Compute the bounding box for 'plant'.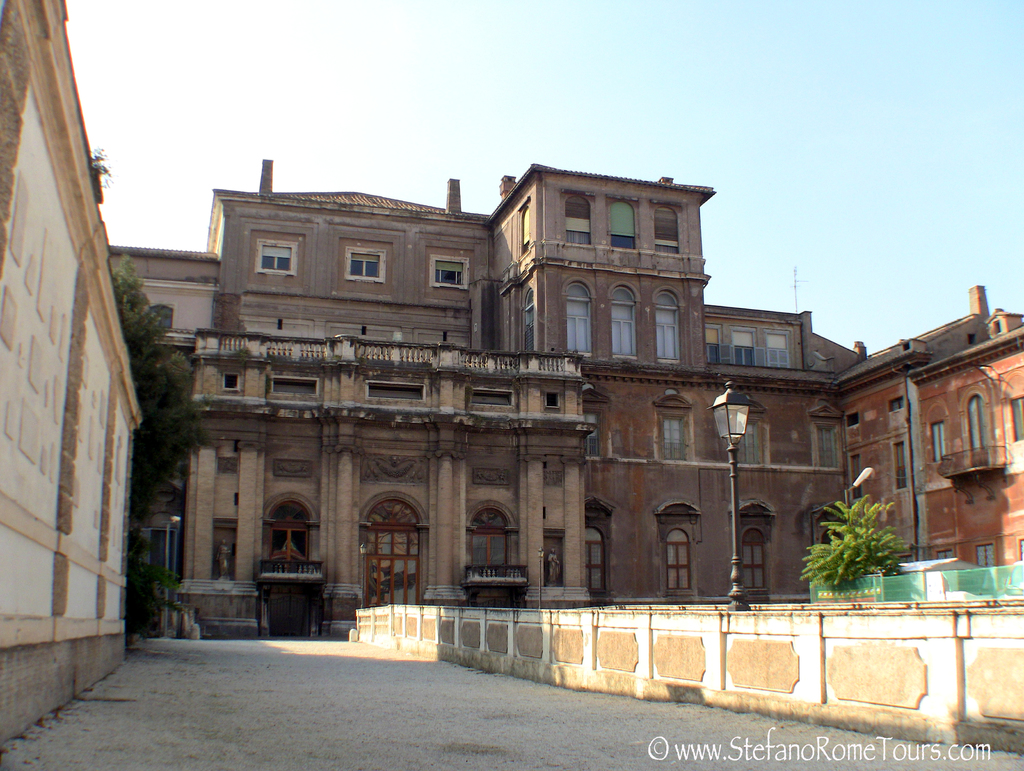
(left=813, top=470, right=902, bottom=599).
